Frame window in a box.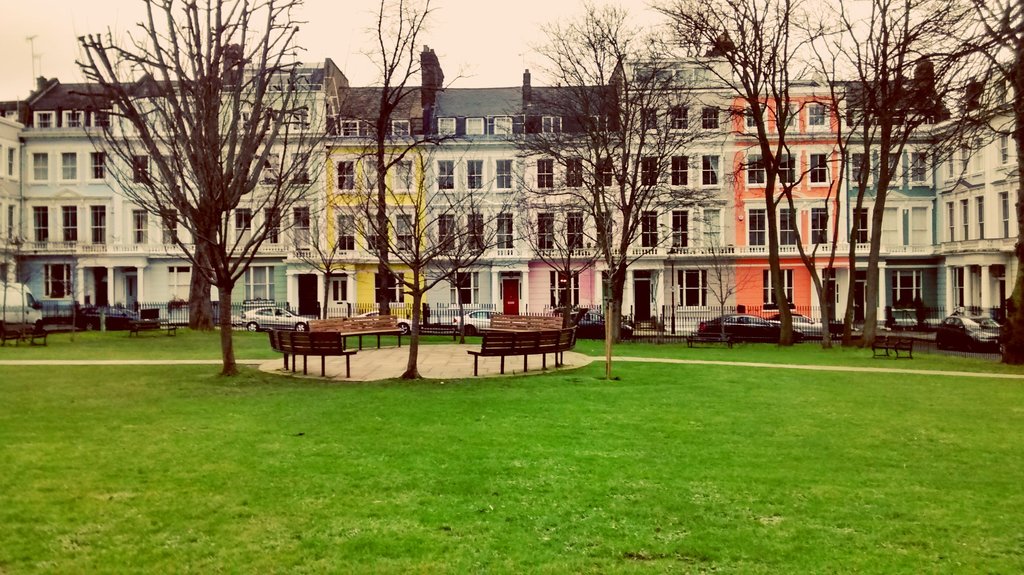
{"x1": 63, "y1": 150, "x2": 78, "y2": 179}.
